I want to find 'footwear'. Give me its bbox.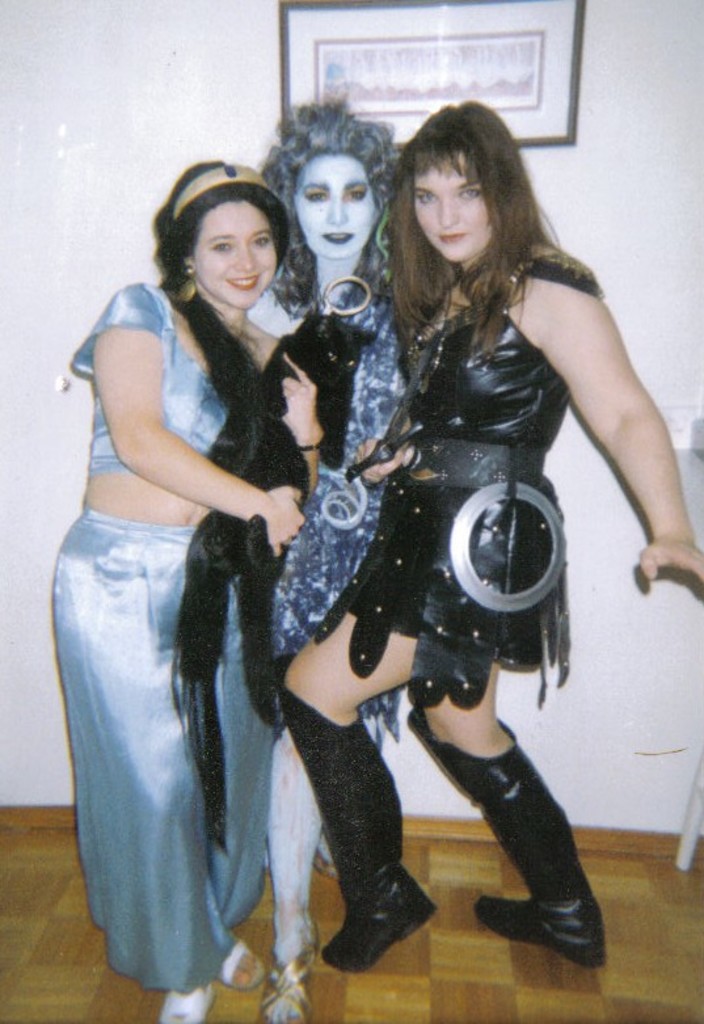
475 905 602 969.
